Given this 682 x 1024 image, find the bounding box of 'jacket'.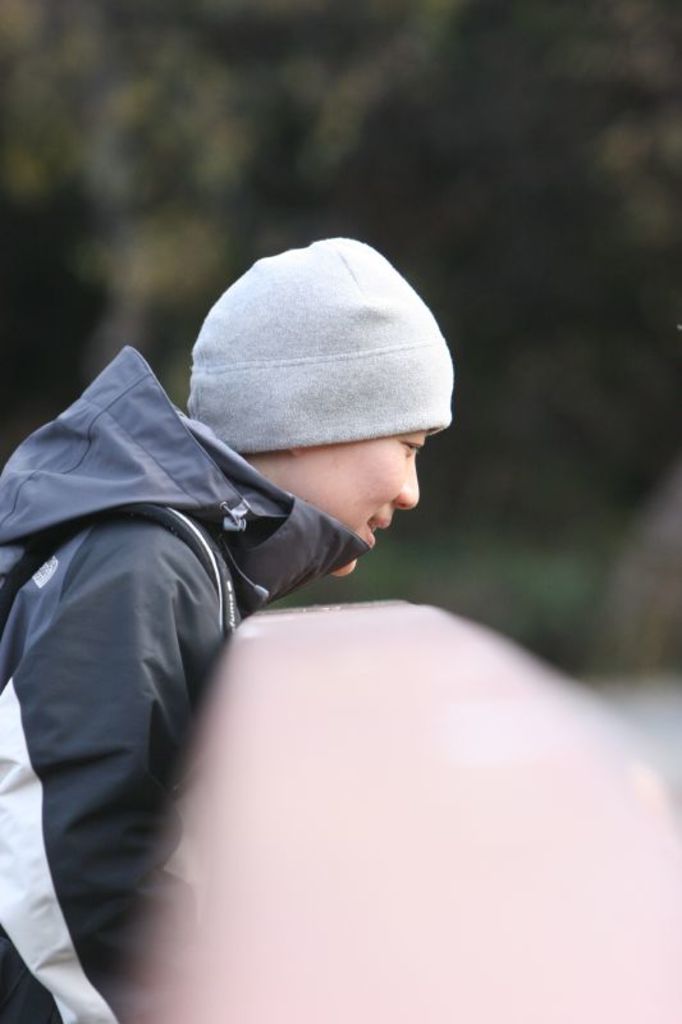
pyautogui.locateOnScreen(0, 343, 366, 1023).
